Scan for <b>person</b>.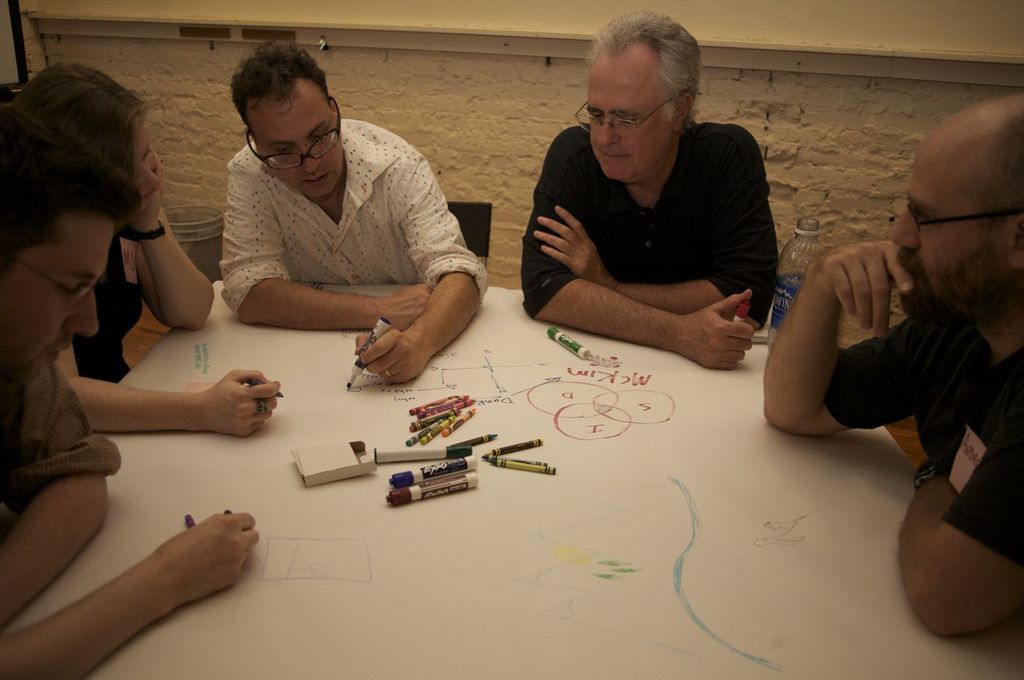
Scan result: pyautogui.locateOnScreen(0, 74, 265, 679).
